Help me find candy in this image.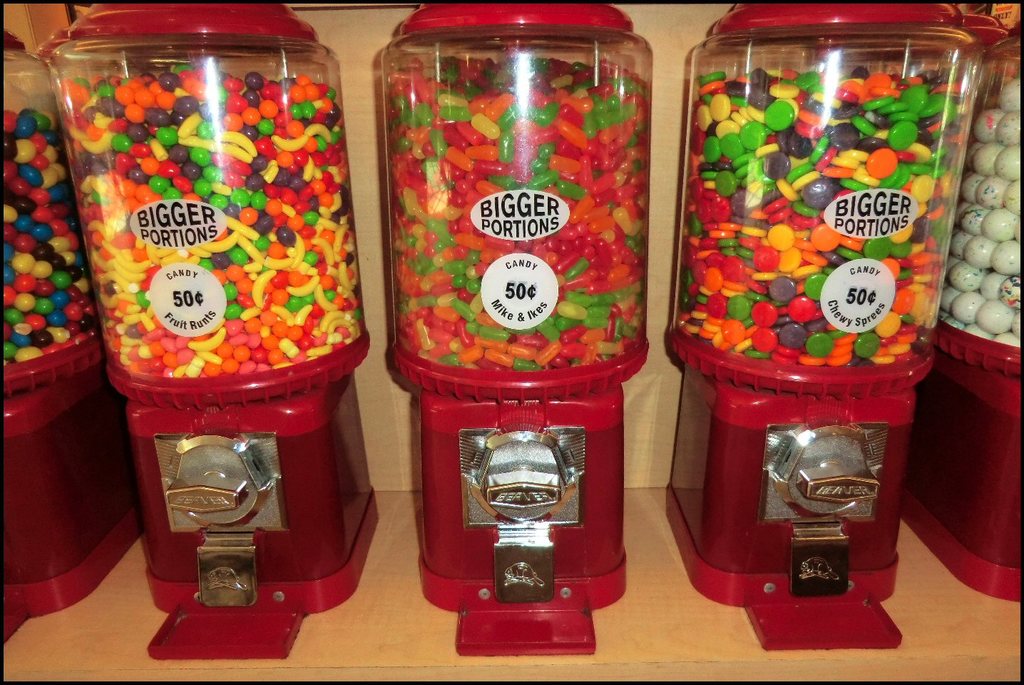
Found it: bbox=[951, 230, 969, 260].
